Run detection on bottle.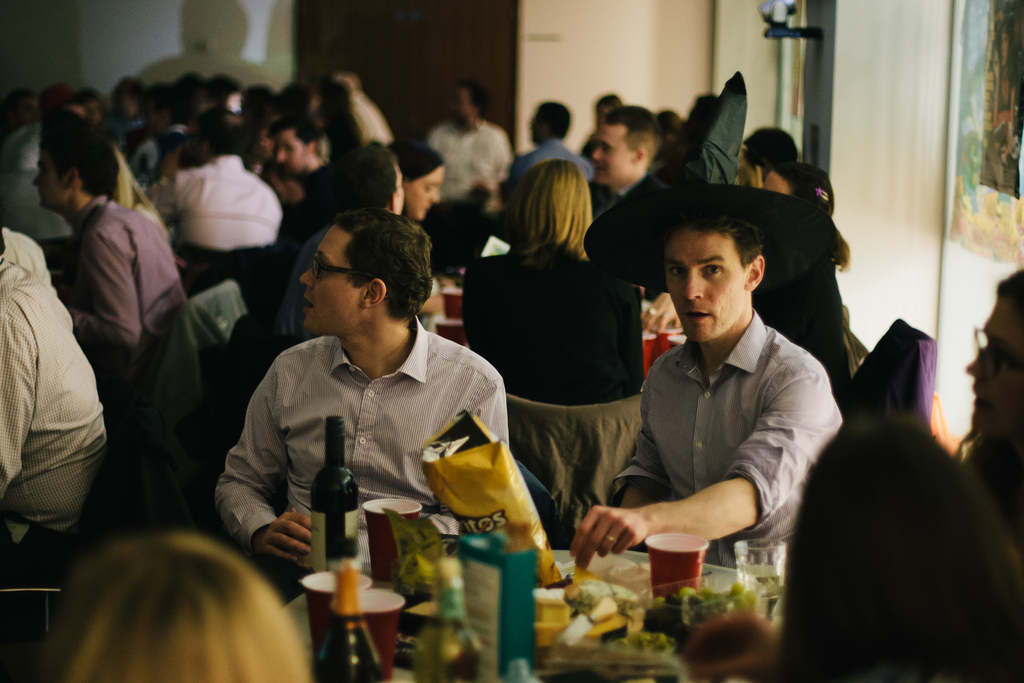
Result: <region>312, 563, 388, 682</region>.
